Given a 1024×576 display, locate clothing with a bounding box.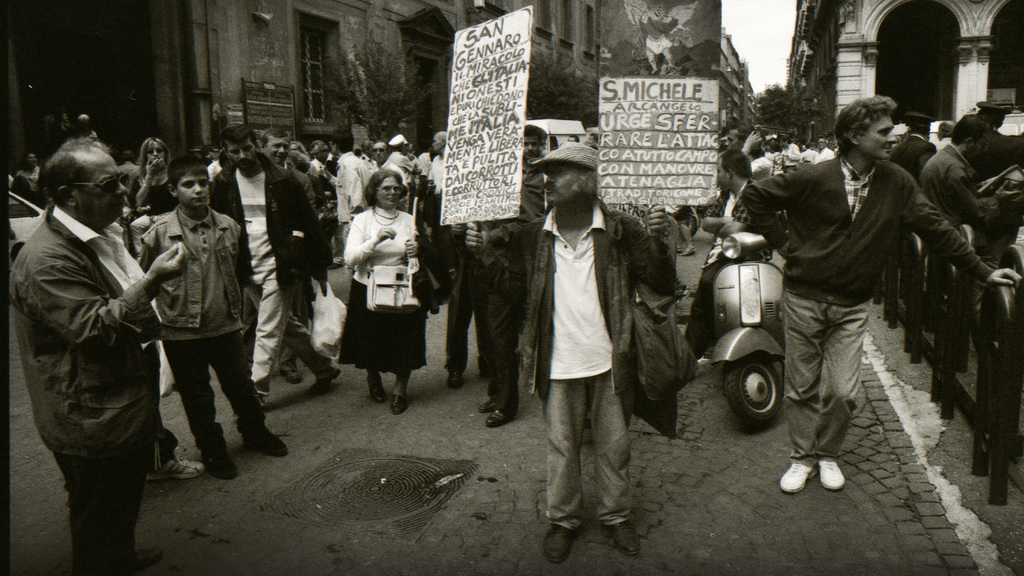
Located: 486 201 676 522.
